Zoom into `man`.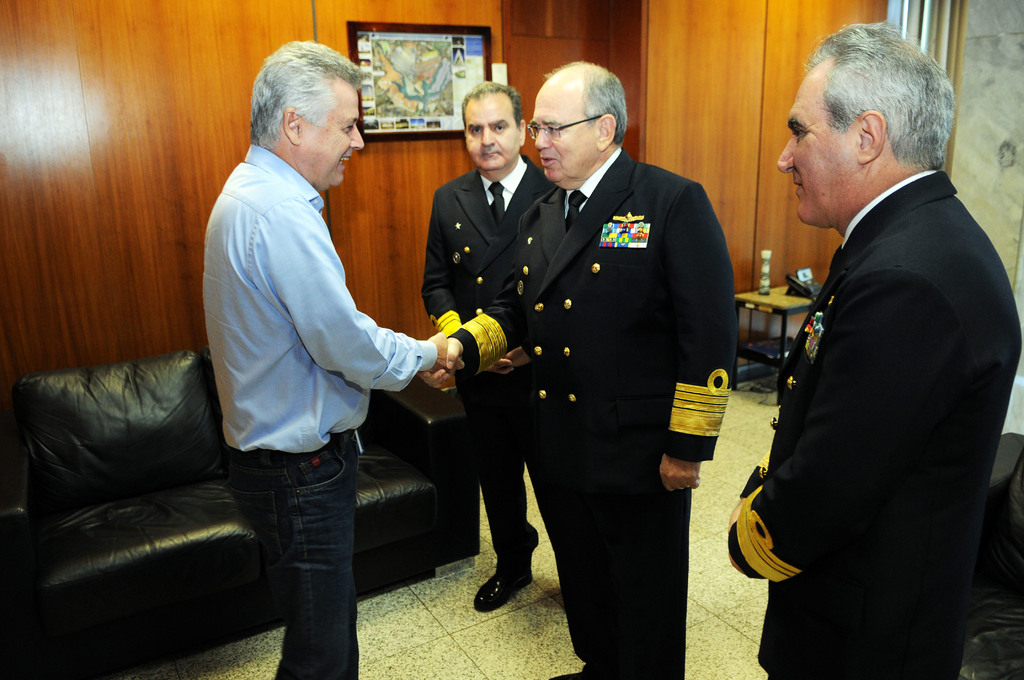
Zoom target: BBox(209, 38, 461, 679).
